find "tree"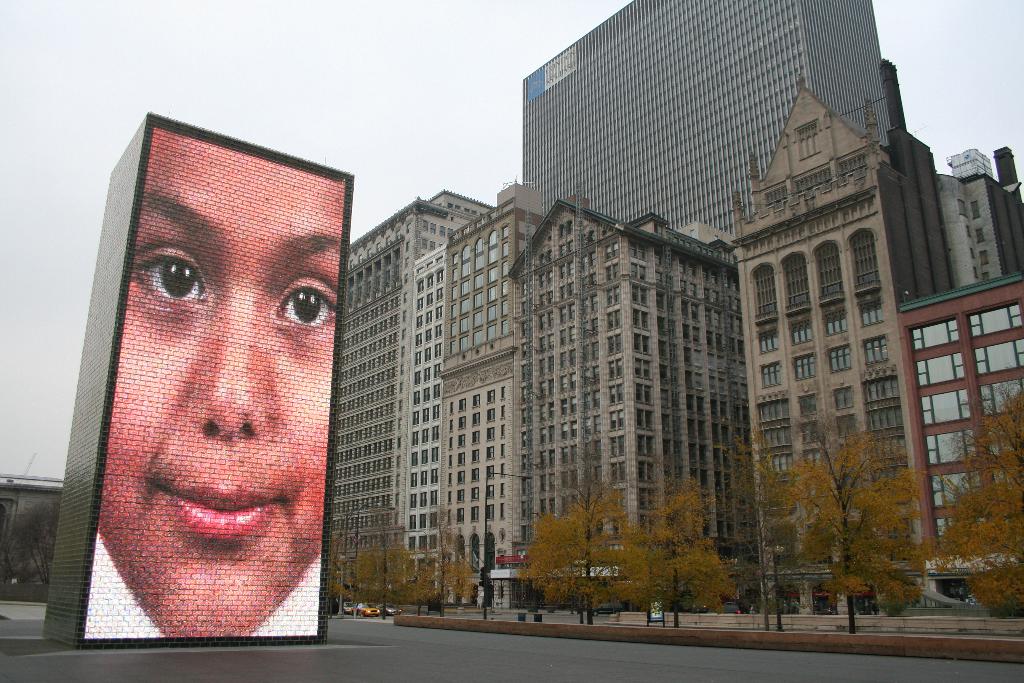
<bbox>930, 386, 1023, 618</bbox>
